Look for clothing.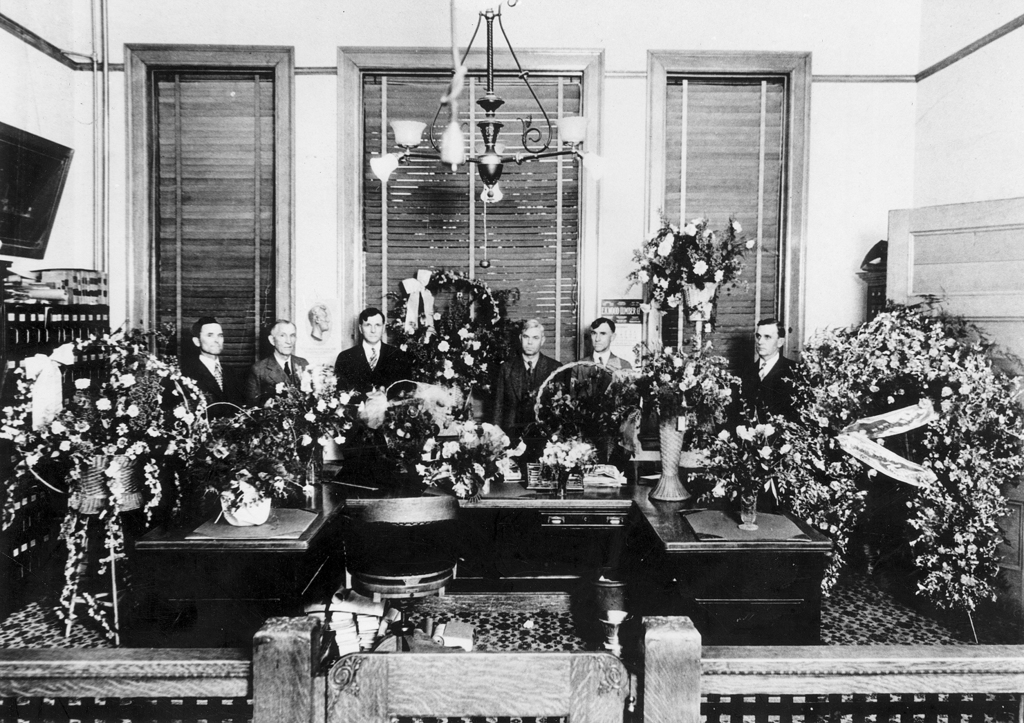
Found: <bbox>583, 345, 631, 377</bbox>.
